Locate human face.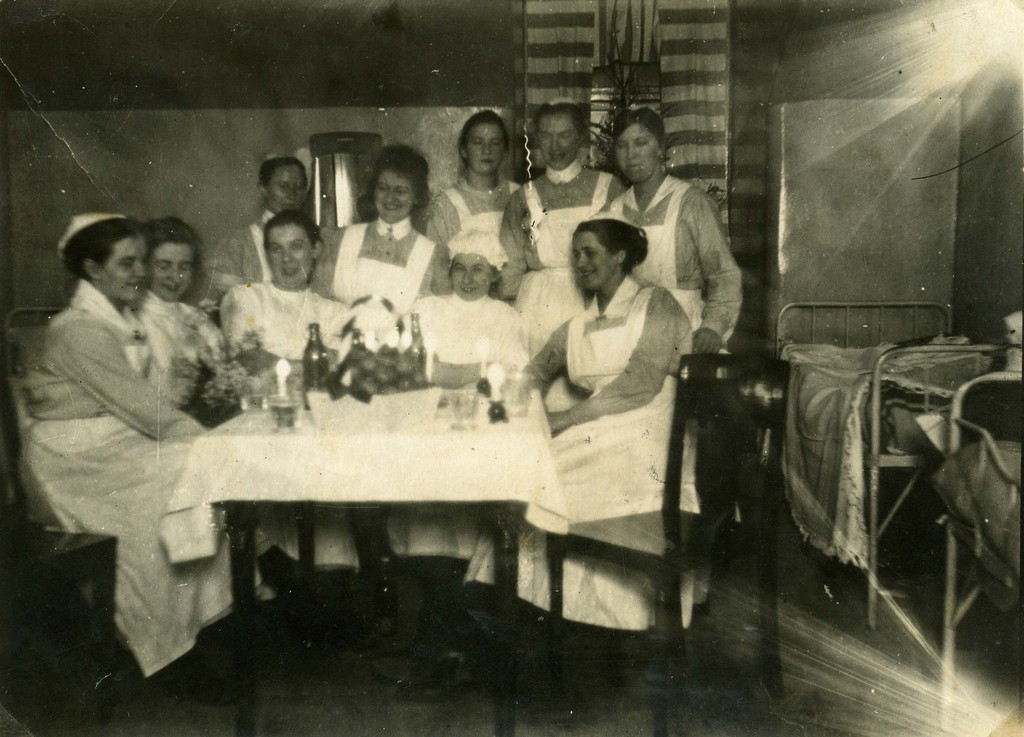
Bounding box: bbox(577, 231, 614, 289).
